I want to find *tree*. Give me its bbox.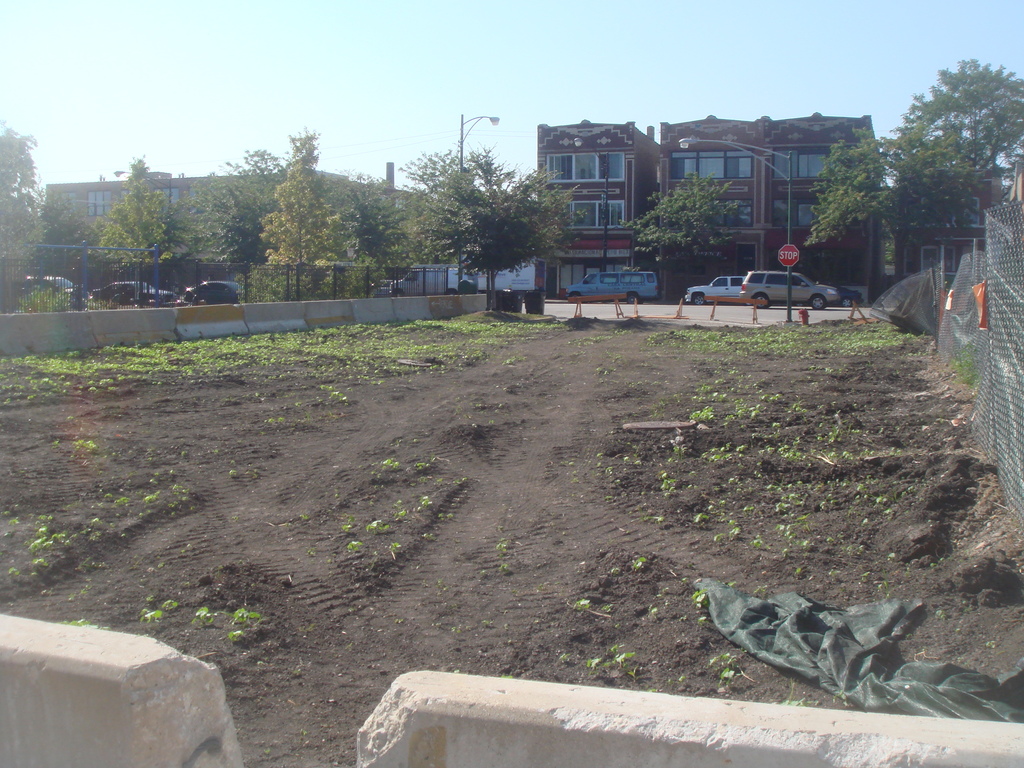
l=260, t=124, r=358, b=295.
